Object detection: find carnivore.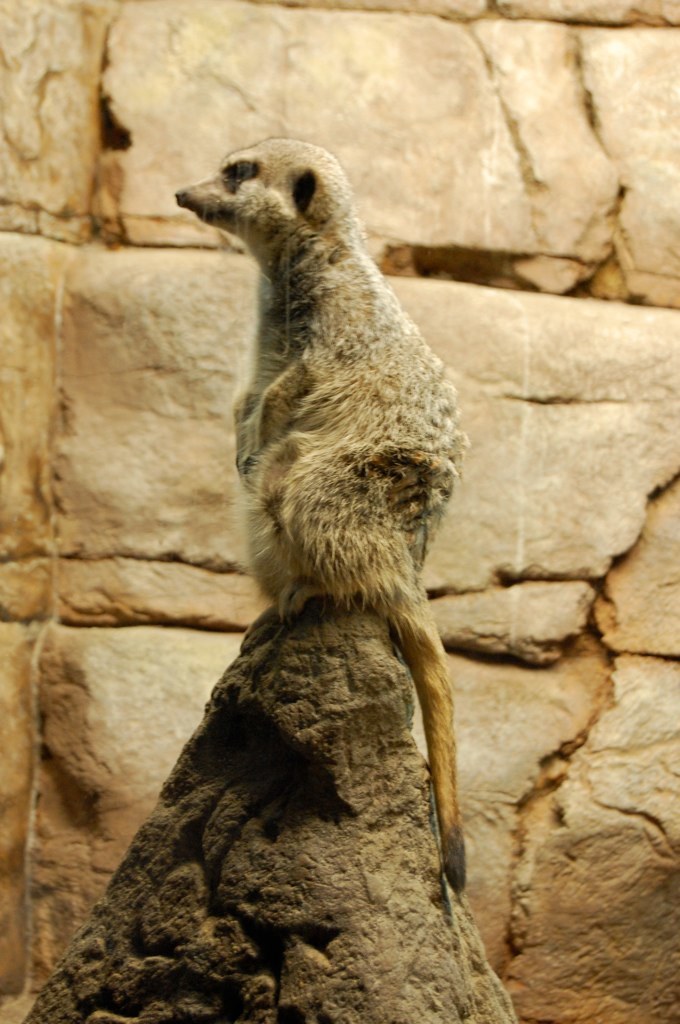
<bbox>145, 127, 476, 906</bbox>.
